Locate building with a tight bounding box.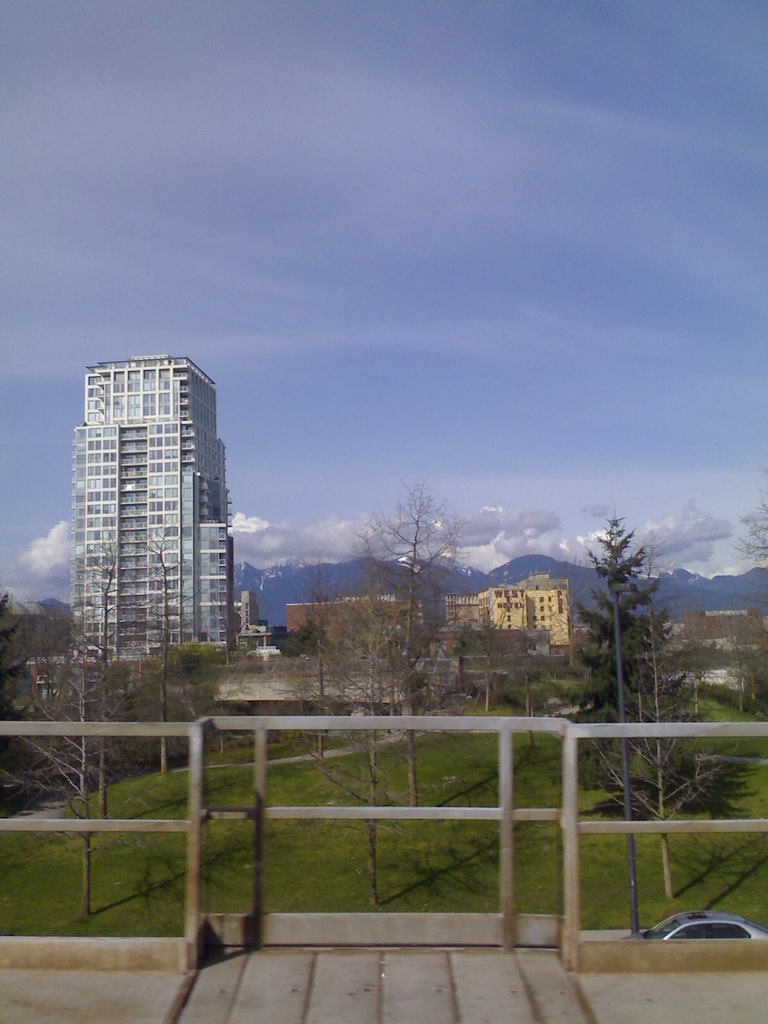
{"left": 238, "top": 589, "right": 257, "bottom": 640}.
